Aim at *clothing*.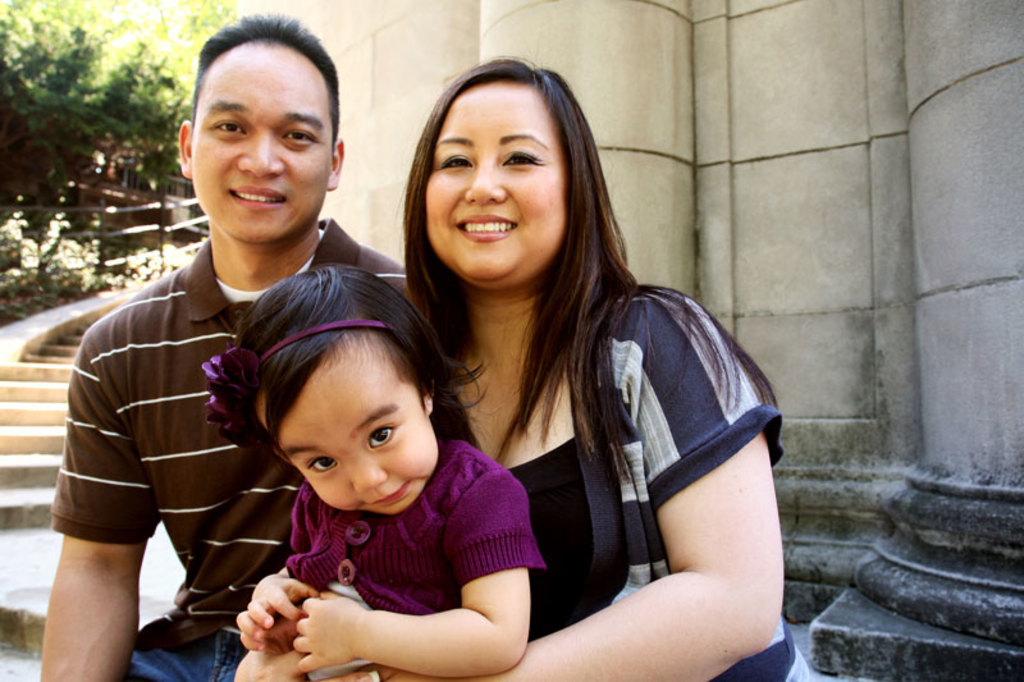
Aimed at left=288, top=443, right=538, bottom=614.
